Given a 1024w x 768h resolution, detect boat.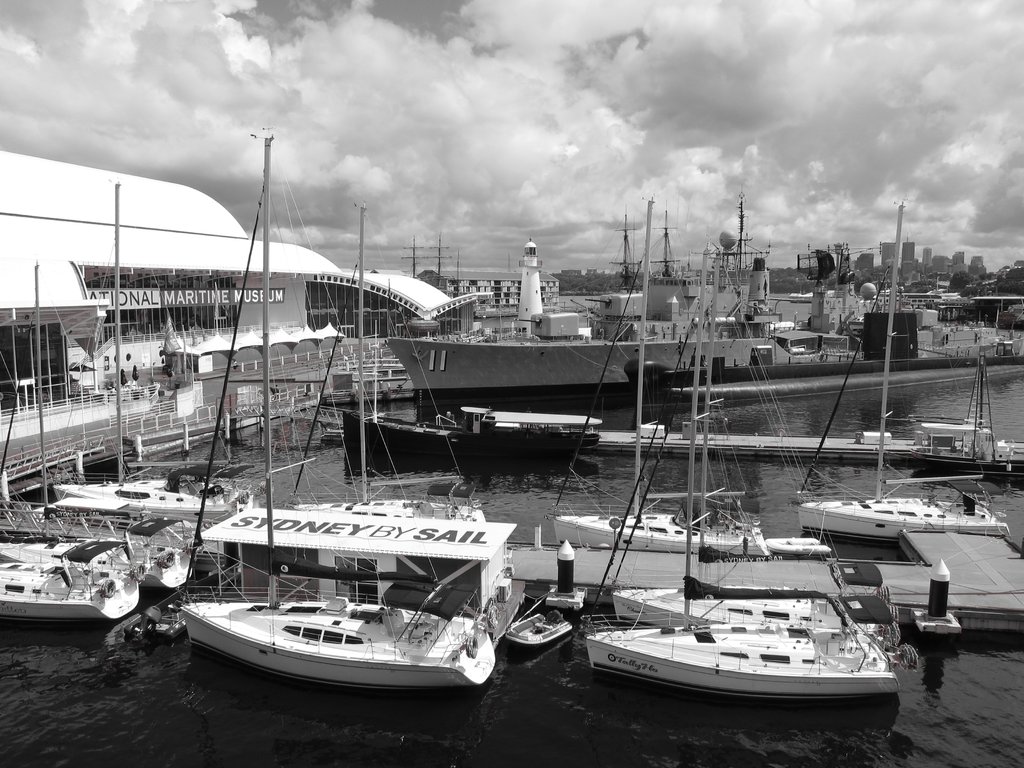
select_region(0, 558, 143, 621).
